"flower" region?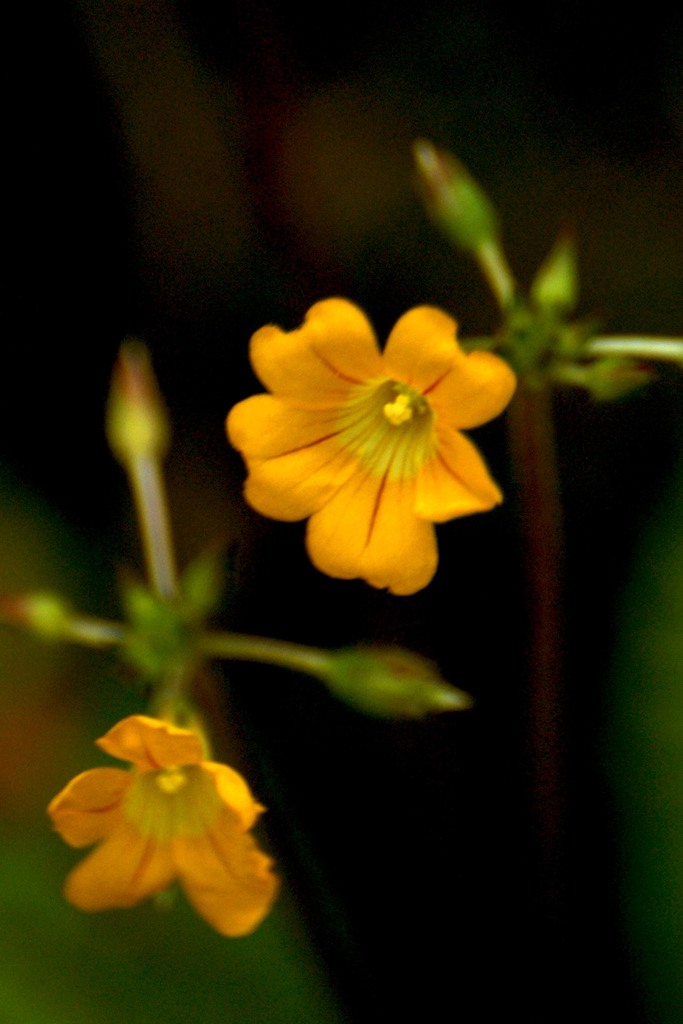
221 282 531 588
